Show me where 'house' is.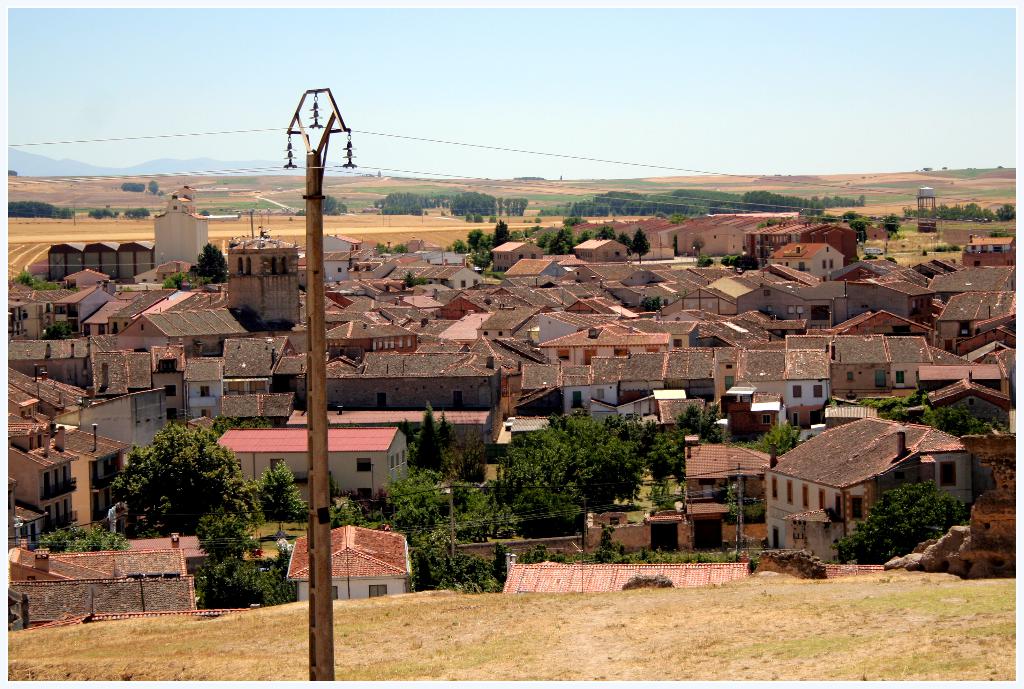
'house' is at x1=522, y1=310, x2=612, y2=349.
